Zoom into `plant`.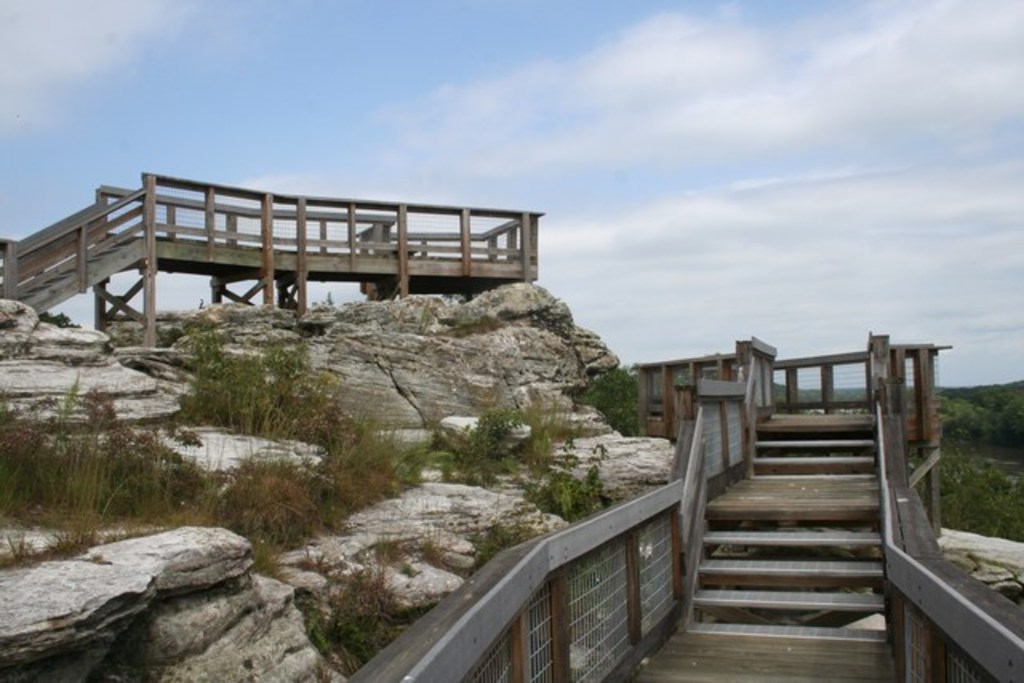
Zoom target: <box>200,406,437,547</box>.
